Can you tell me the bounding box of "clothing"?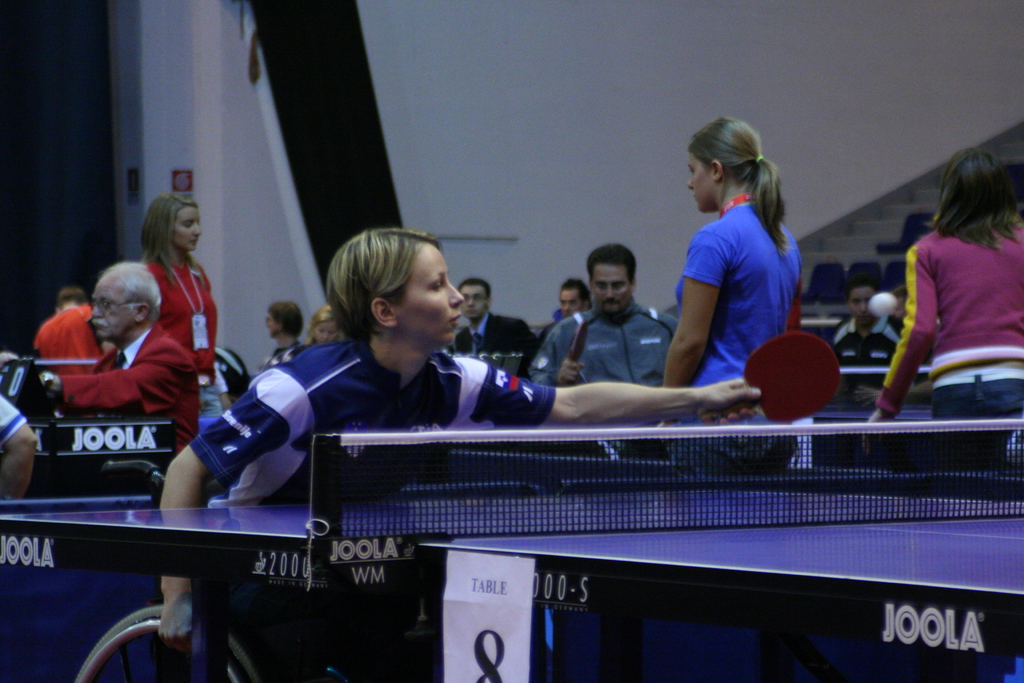
0/391/34/438.
